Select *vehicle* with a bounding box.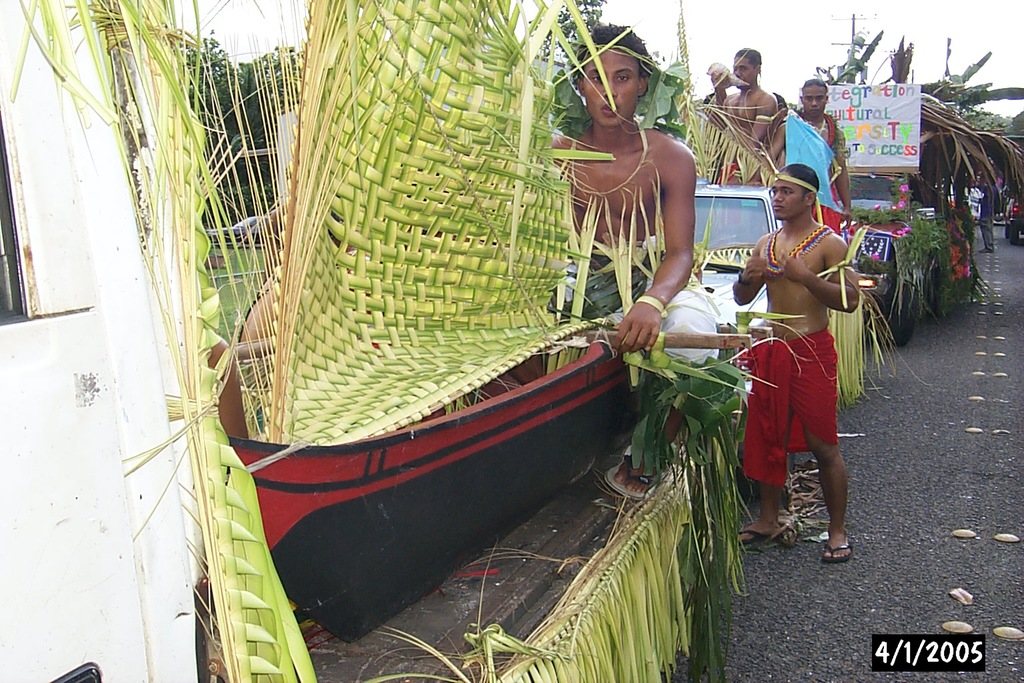
bbox(685, 179, 778, 346).
